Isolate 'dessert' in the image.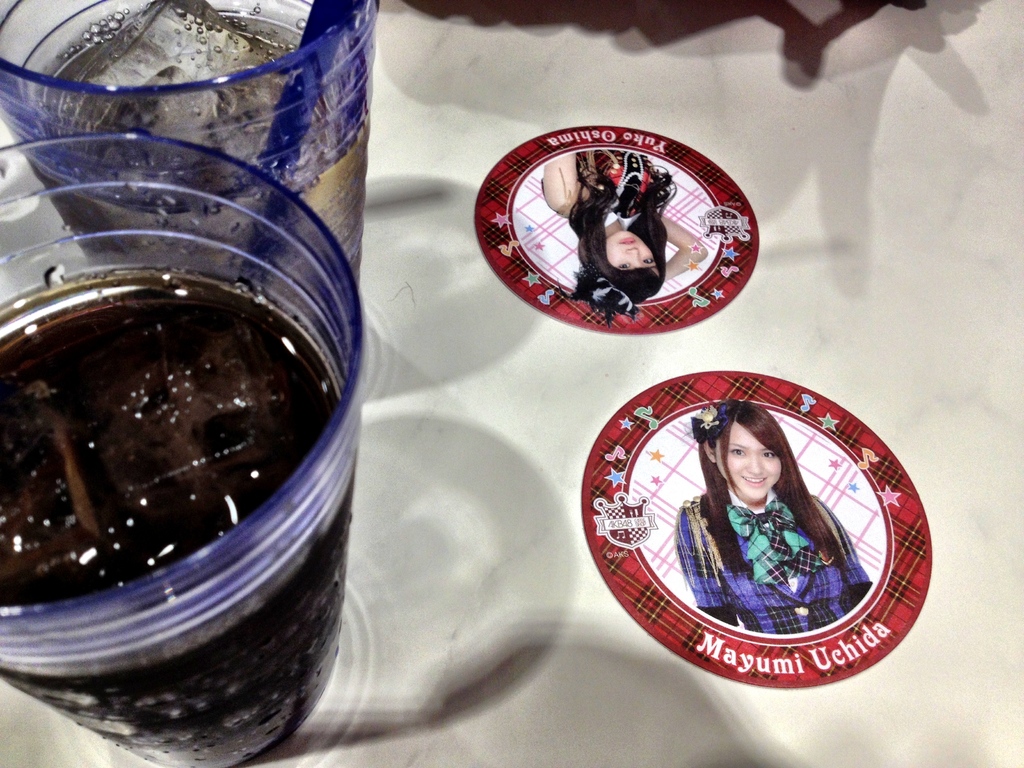
Isolated region: [19,173,335,737].
